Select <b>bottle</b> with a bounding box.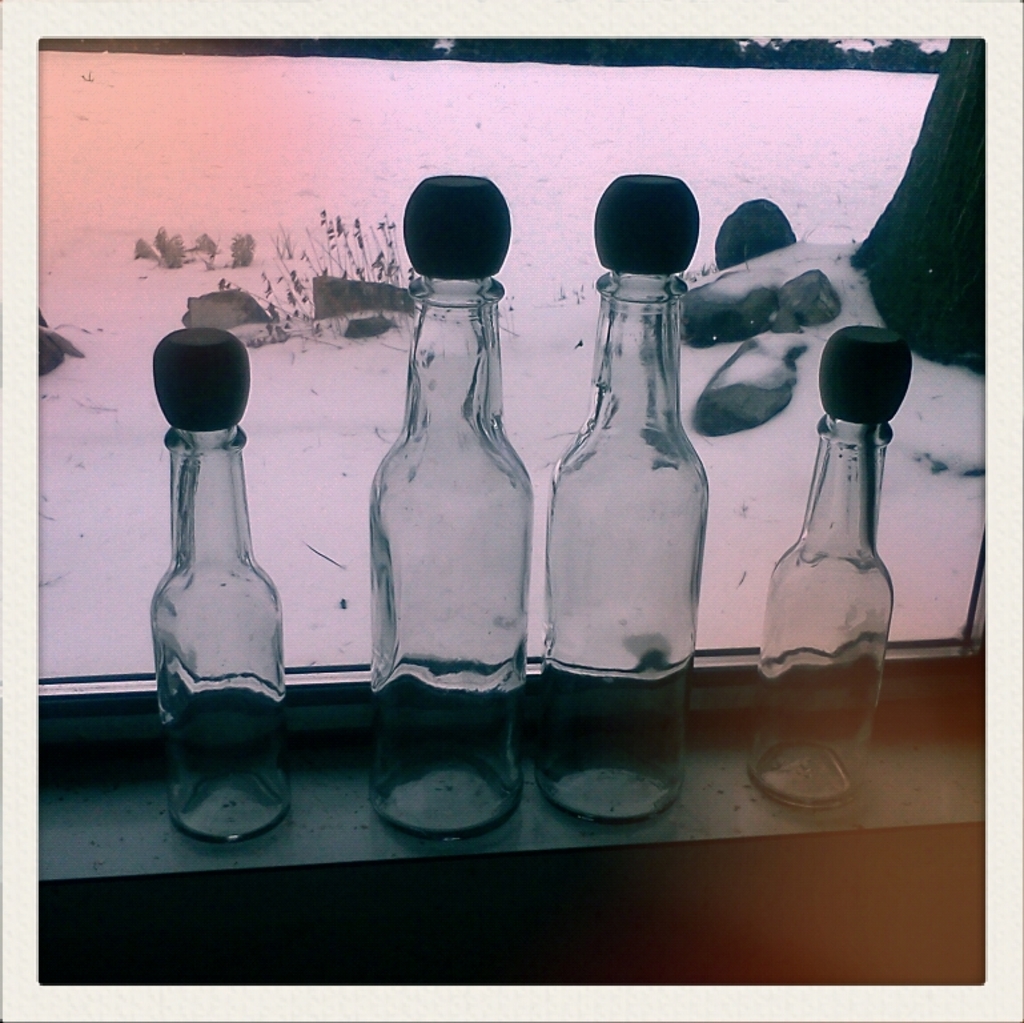
l=742, t=325, r=913, b=811.
